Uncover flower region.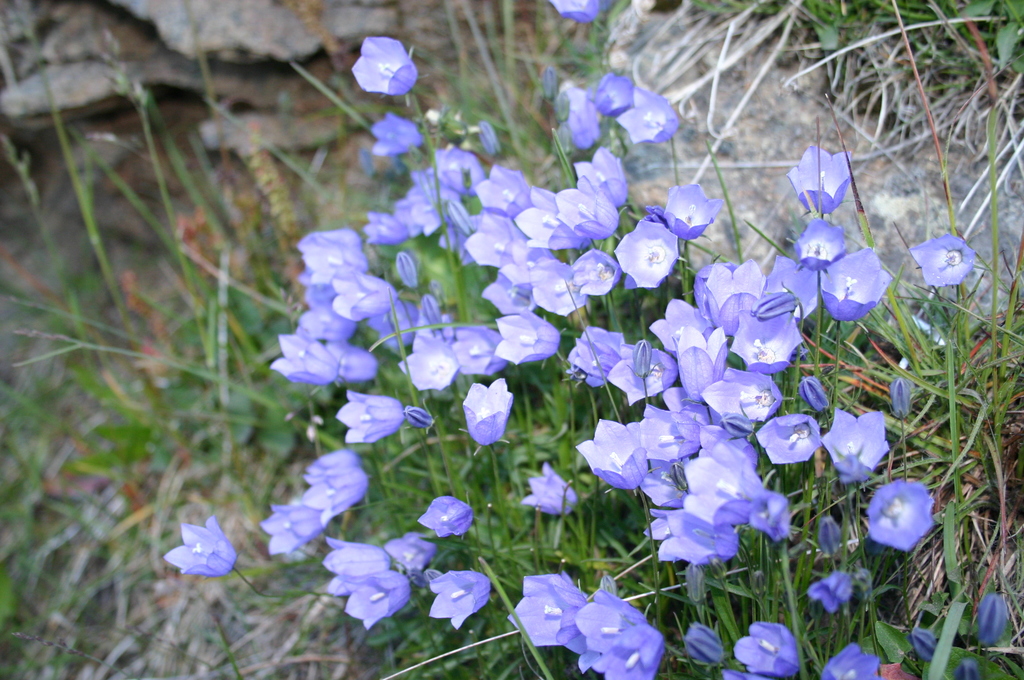
Uncovered: bbox=(524, 458, 582, 521).
